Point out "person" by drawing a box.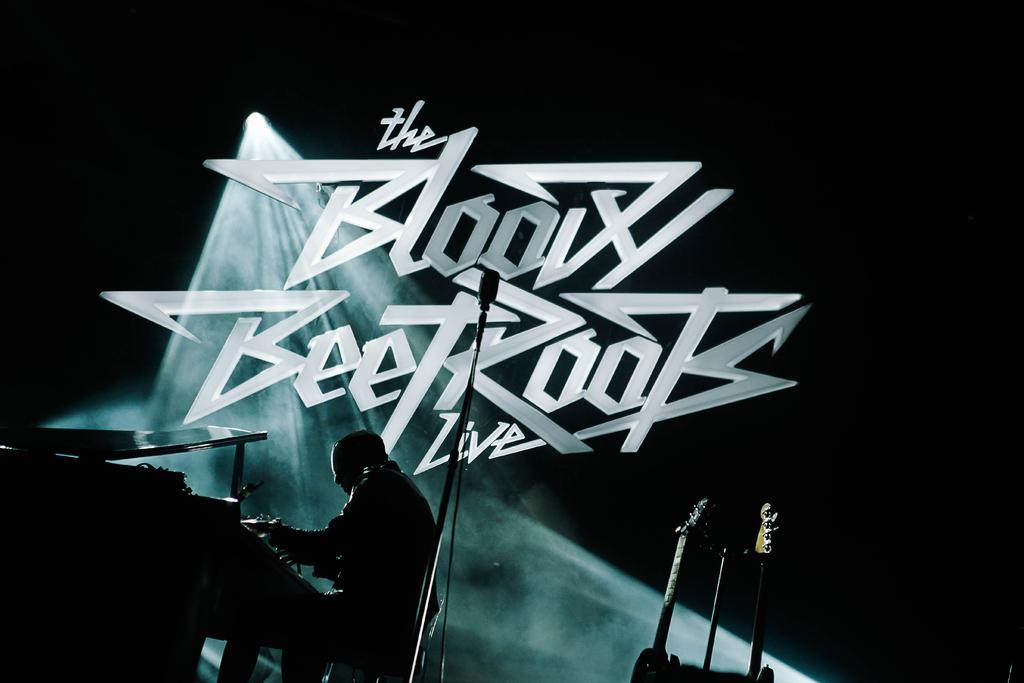
box=[260, 420, 435, 657].
